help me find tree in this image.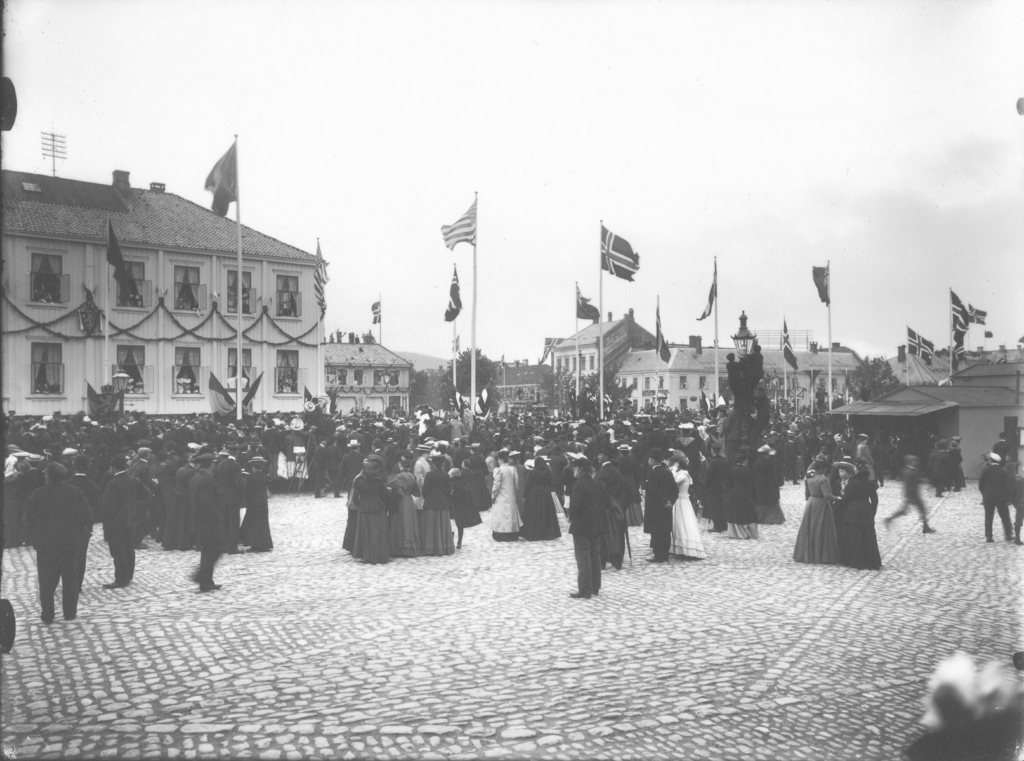
Found it: locate(560, 368, 645, 422).
